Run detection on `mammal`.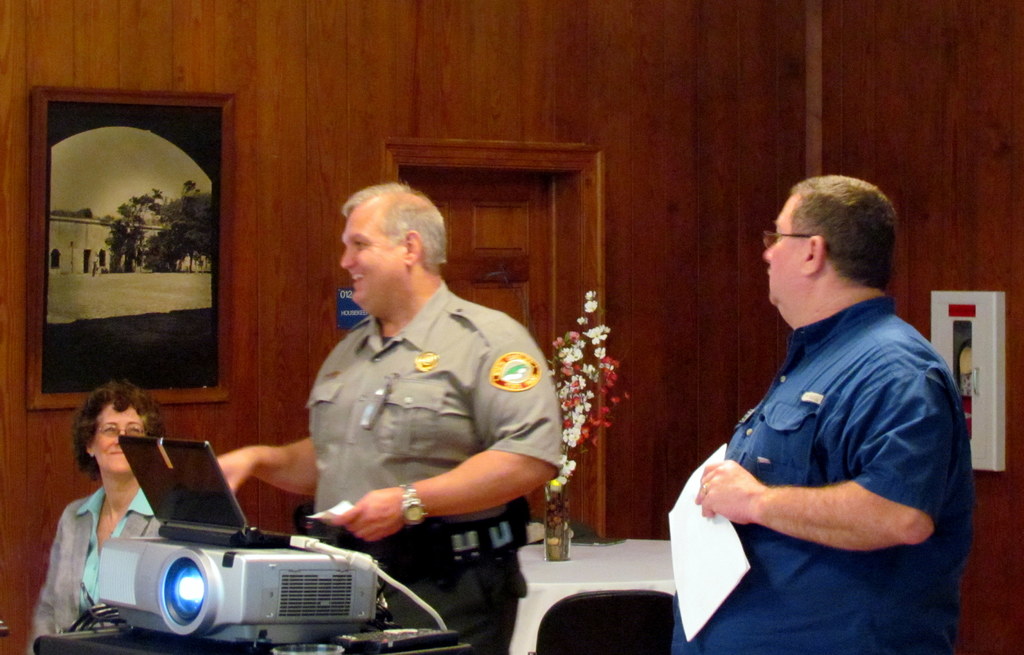
Result: 650/164/968/654.
